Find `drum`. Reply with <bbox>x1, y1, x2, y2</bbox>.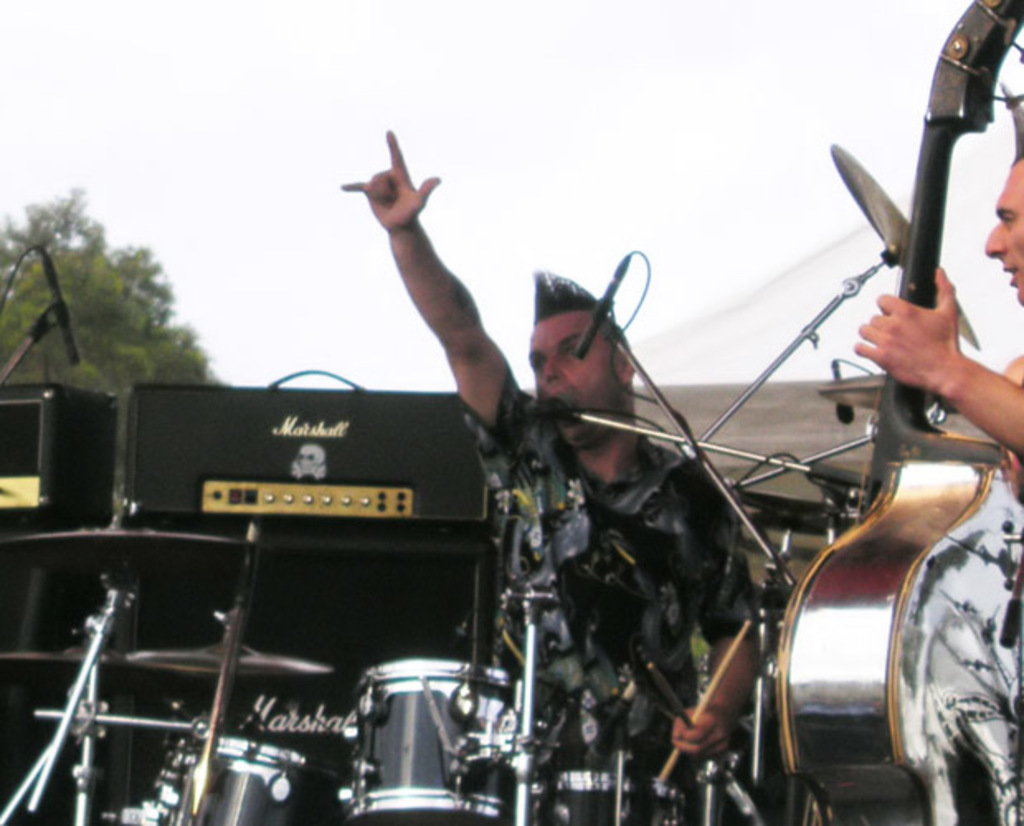
<bbox>140, 735, 324, 824</bbox>.
